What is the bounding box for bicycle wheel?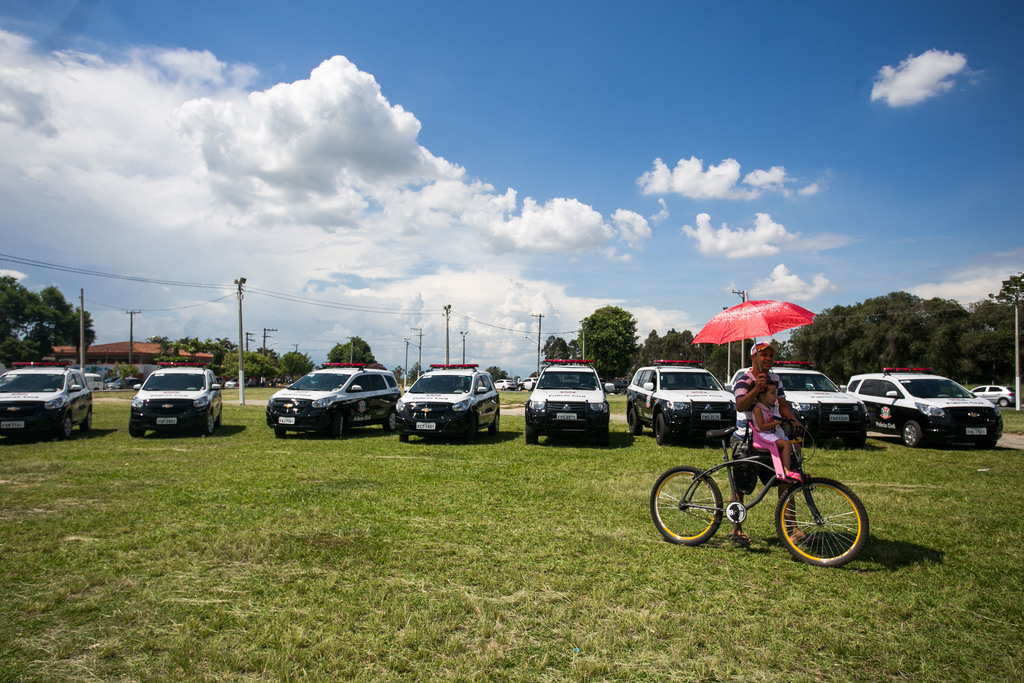
646 466 726 549.
